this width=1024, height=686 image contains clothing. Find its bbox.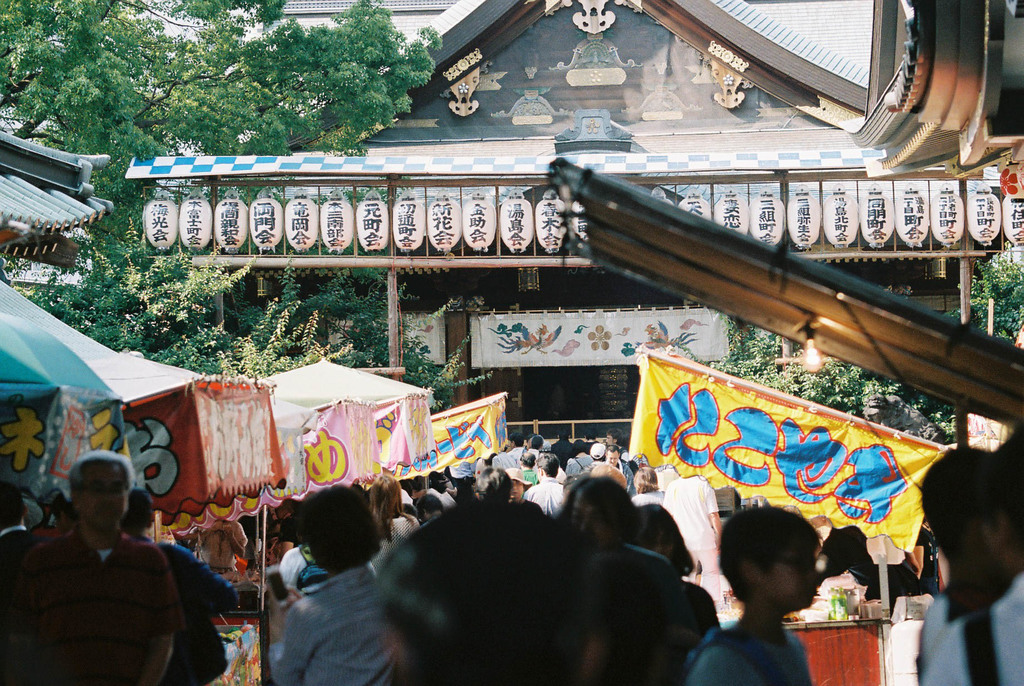
(left=0, top=513, right=184, bottom=685).
